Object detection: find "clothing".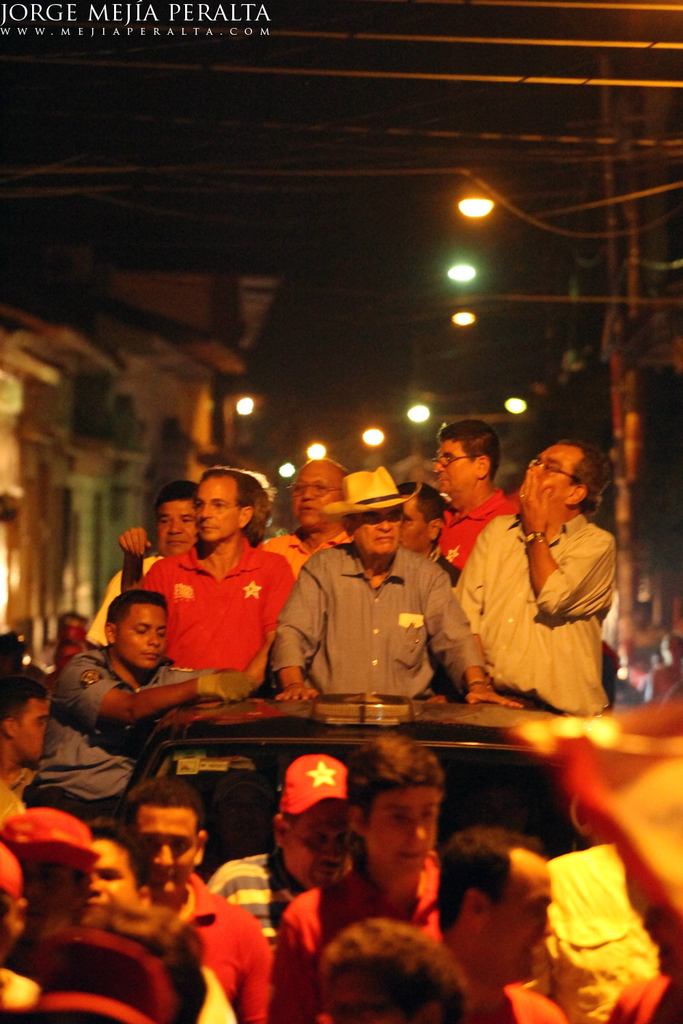
rect(454, 470, 626, 727).
